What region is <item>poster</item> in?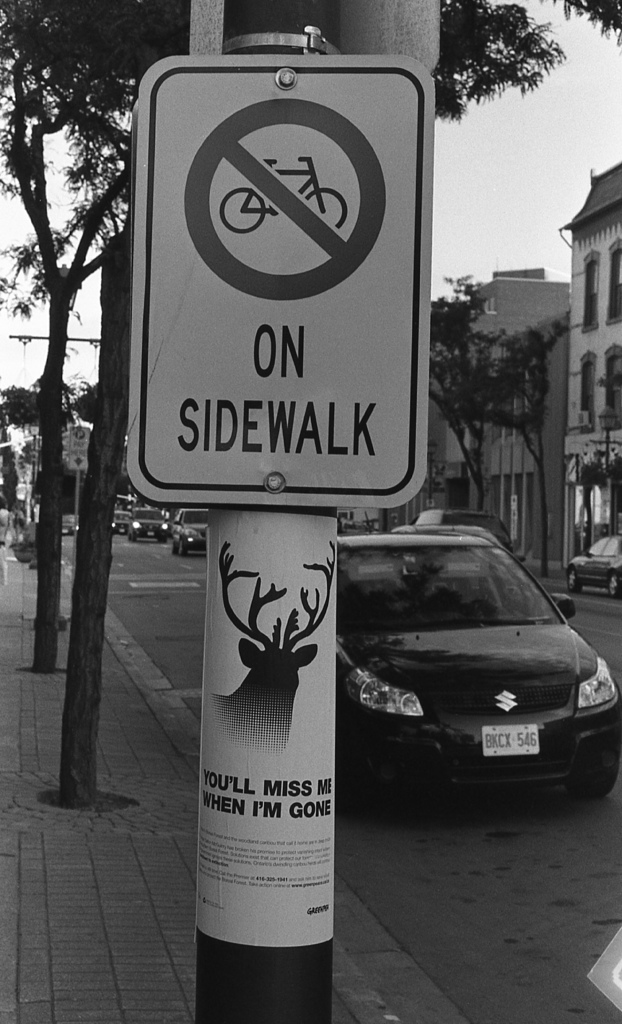
126,54,430,509.
